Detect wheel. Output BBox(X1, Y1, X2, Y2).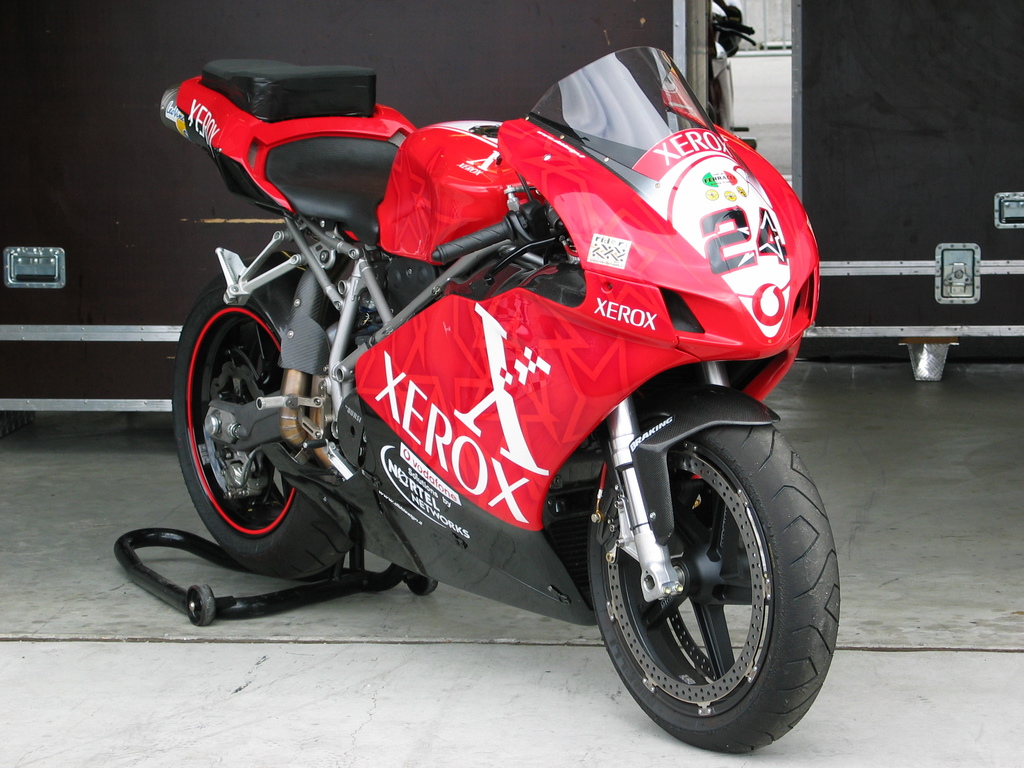
BBox(187, 585, 213, 627).
